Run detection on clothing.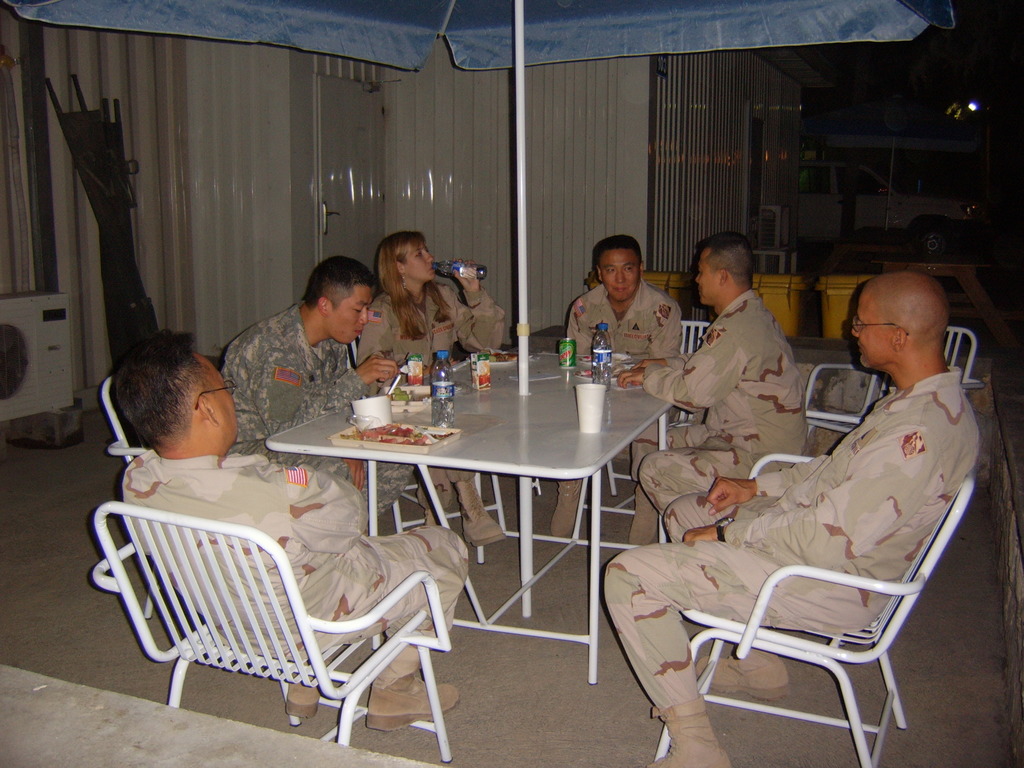
Result: x1=115, y1=437, x2=470, y2=671.
